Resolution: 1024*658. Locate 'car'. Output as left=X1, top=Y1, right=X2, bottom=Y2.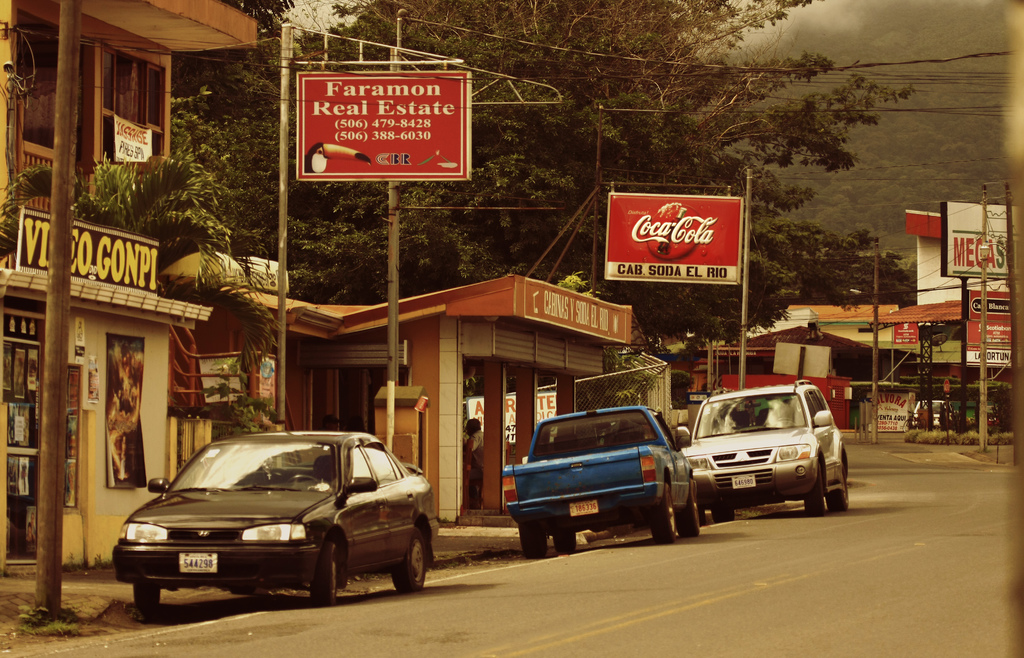
left=911, top=397, right=952, bottom=426.
